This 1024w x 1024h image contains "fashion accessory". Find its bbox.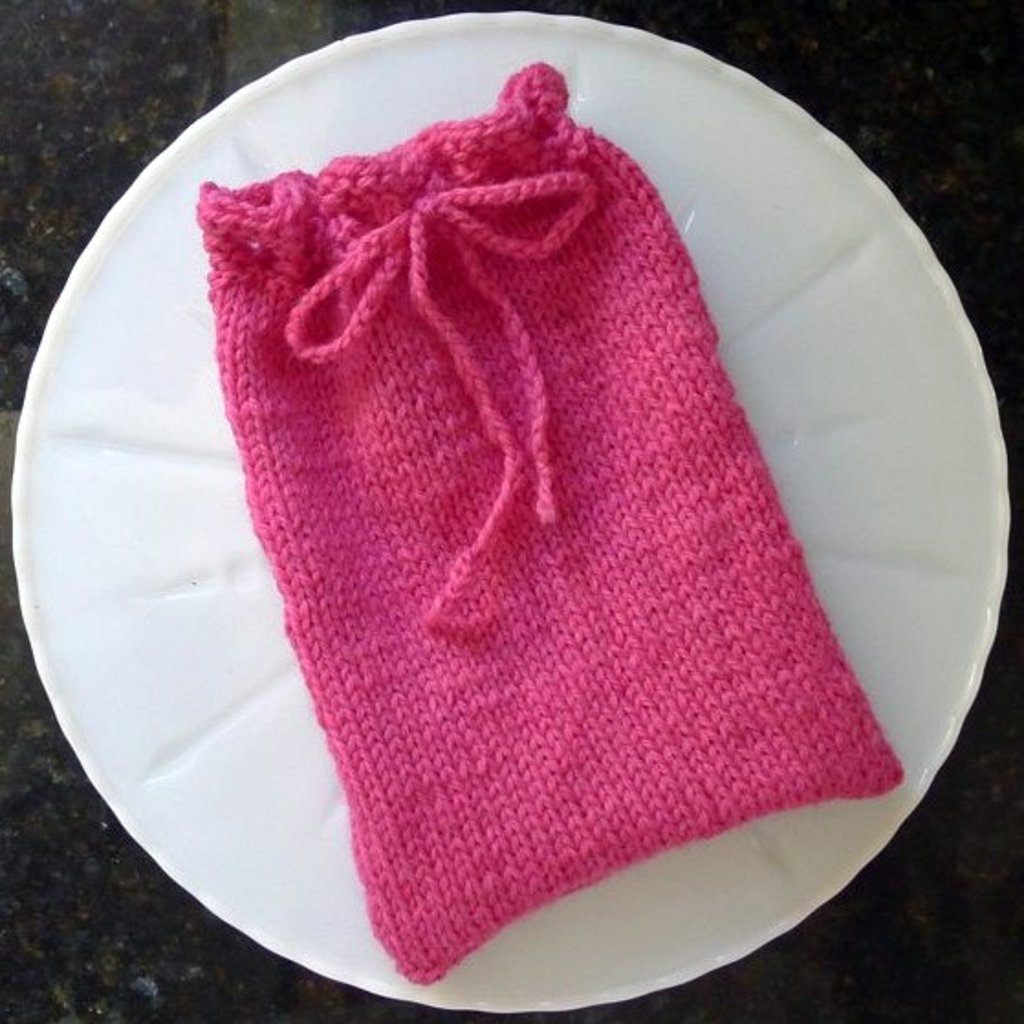
pyautogui.locateOnScreen(205, 71, 932, 978).
